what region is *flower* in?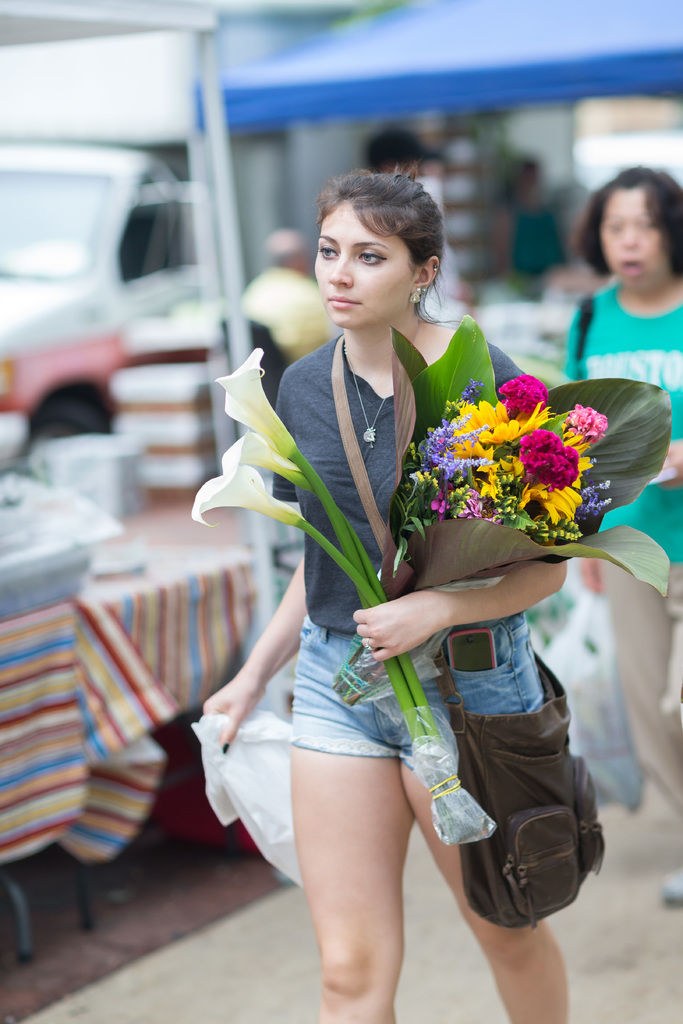
rect(522, 413, 595, 510).
